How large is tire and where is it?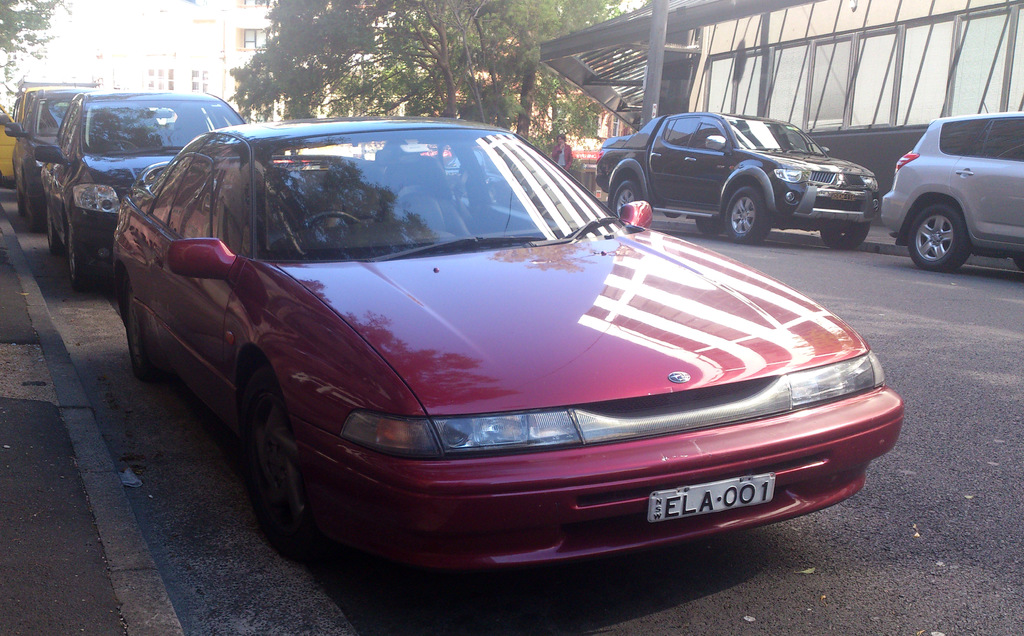
Bounding box: select_region(28, 199, 40, 232).
